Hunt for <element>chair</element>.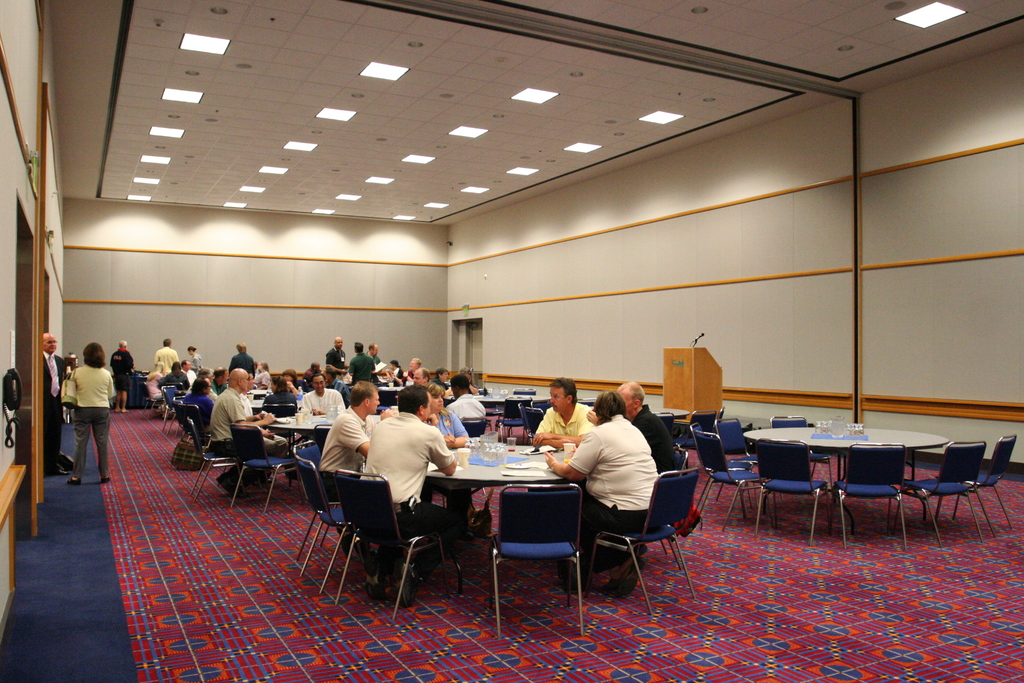
Hunted down at [493,393,530,439].
